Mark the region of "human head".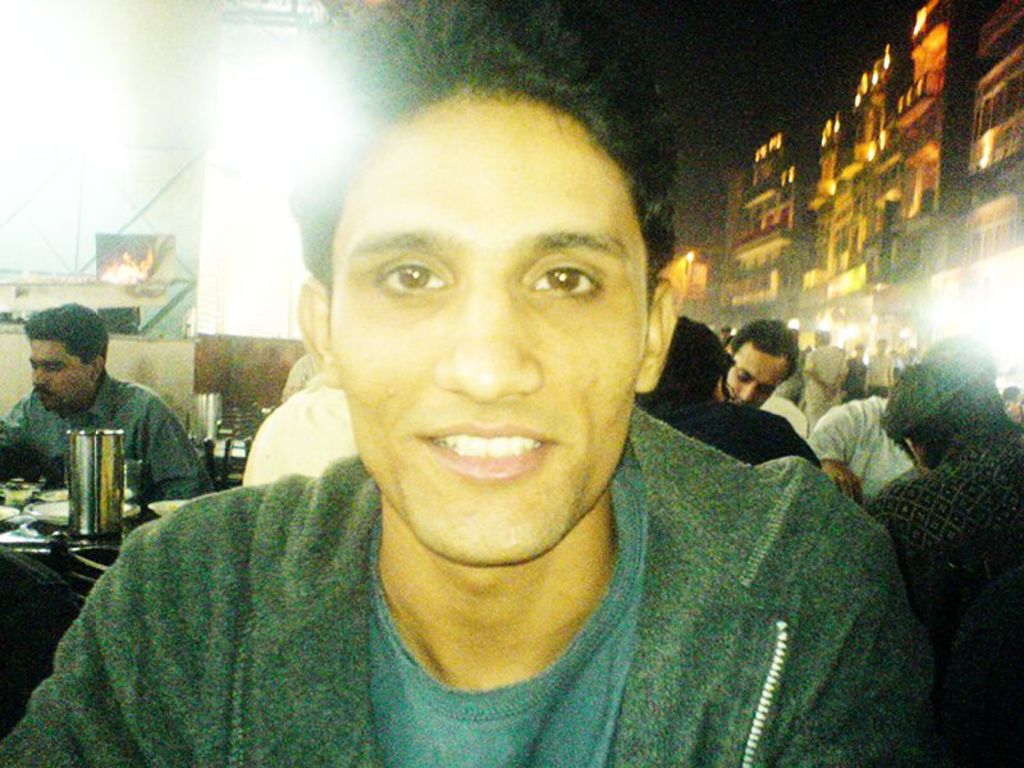
Region: 640,316,732,404.
